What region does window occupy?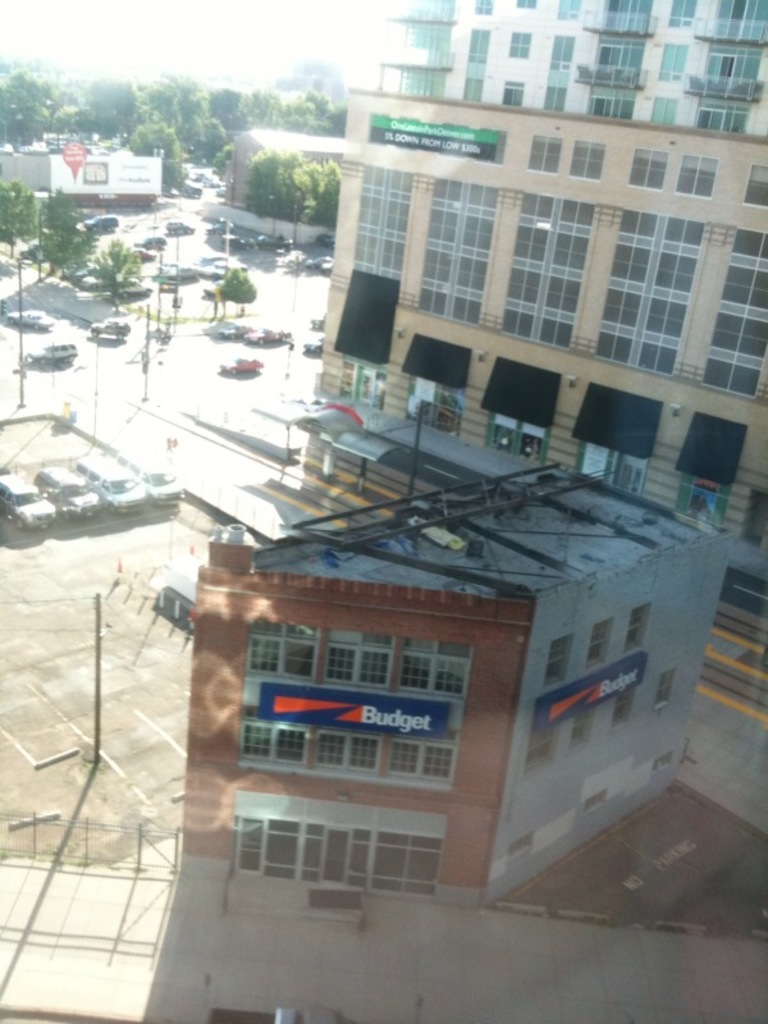
crop(543, 637, 571, 686).
